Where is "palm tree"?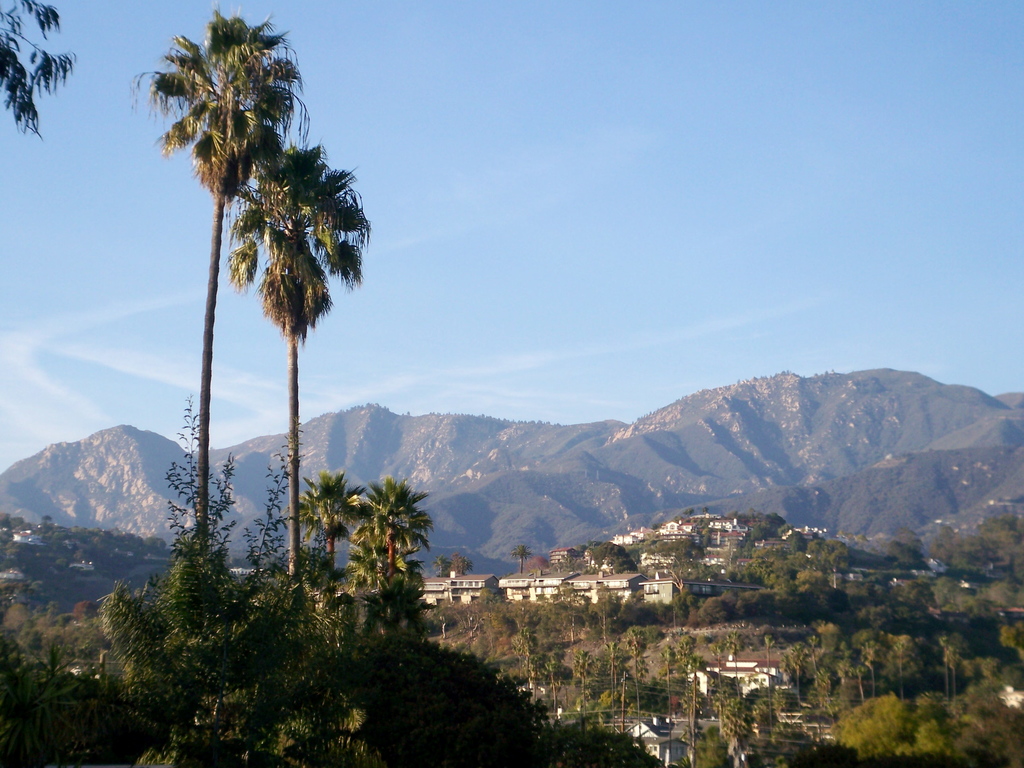
bbox(345, 479, 426, 577).
